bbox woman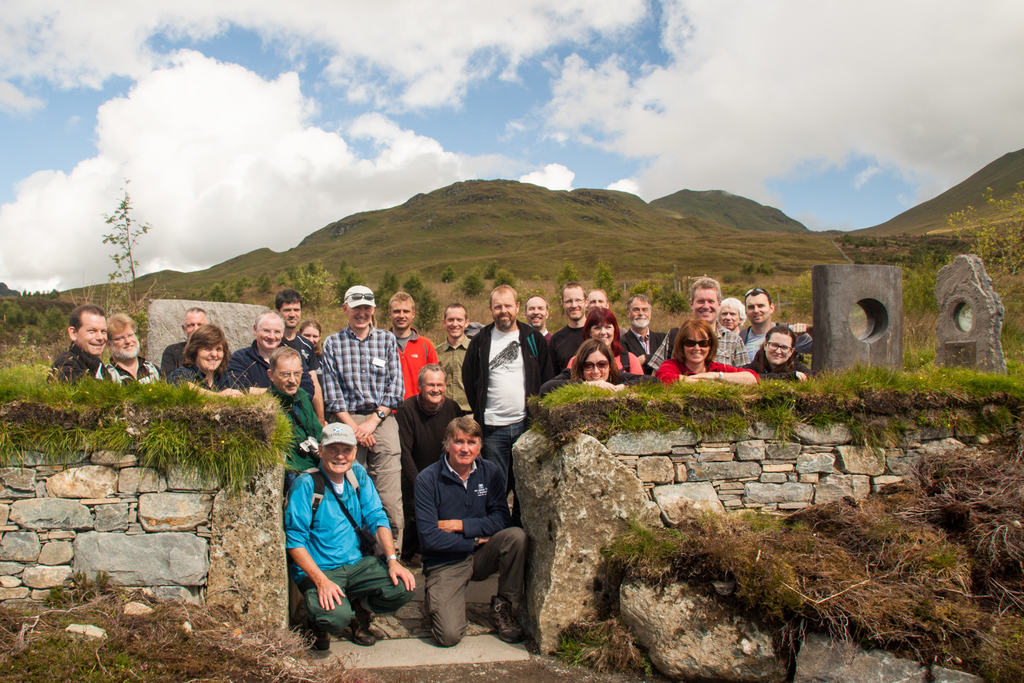
173/321/250/395
